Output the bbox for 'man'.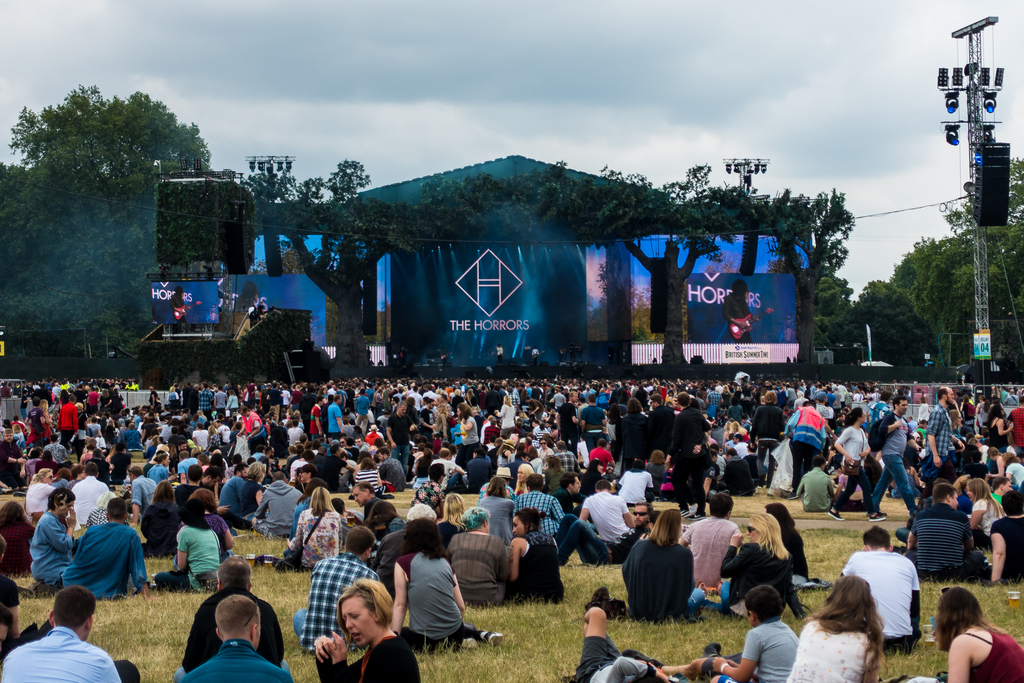
rect(252, 470, 306, 543).
